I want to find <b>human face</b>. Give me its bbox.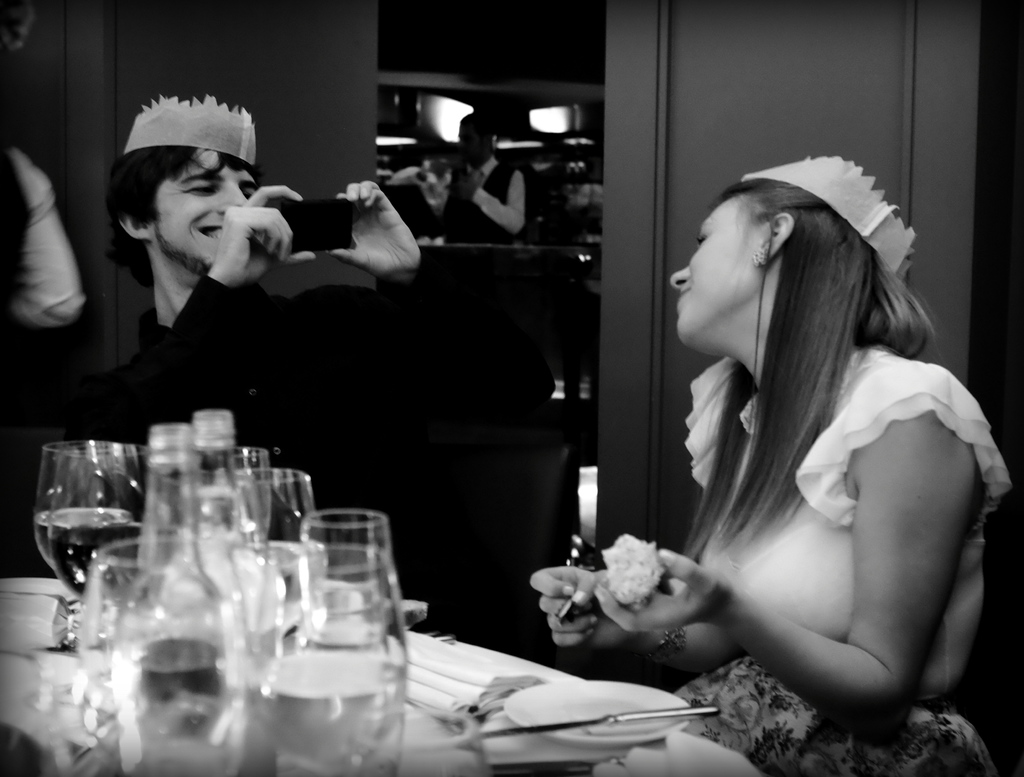
(666,188,777,356).
